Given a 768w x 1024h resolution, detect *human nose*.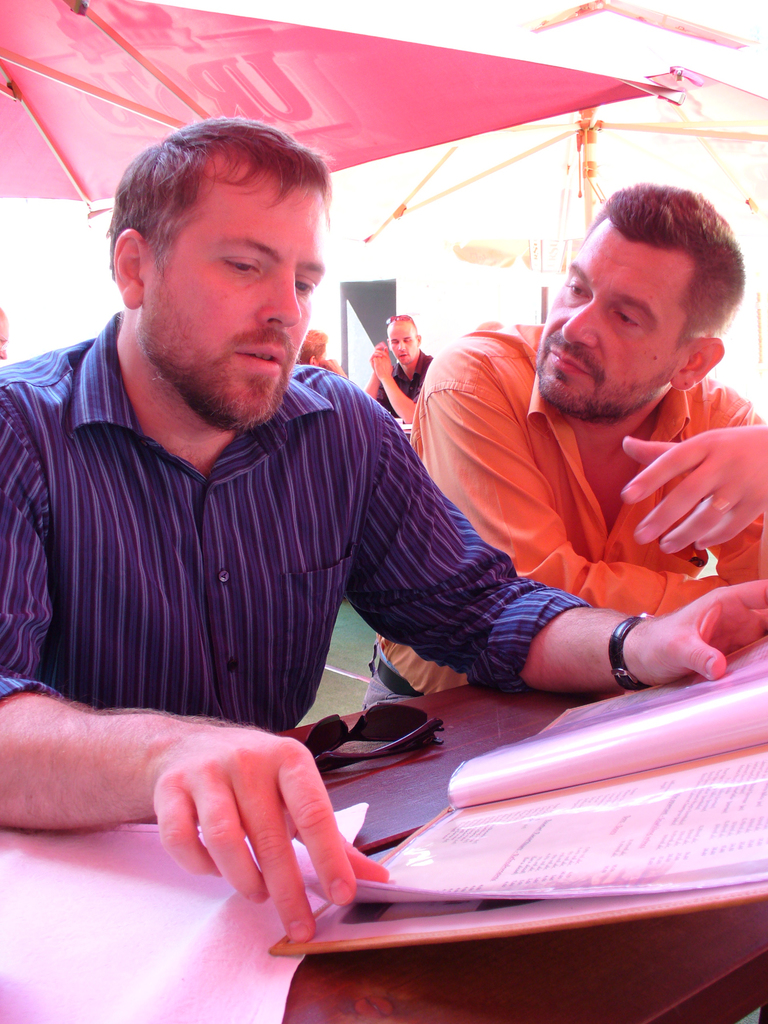
x1=556, y1=298, x2=598, y2=340.
